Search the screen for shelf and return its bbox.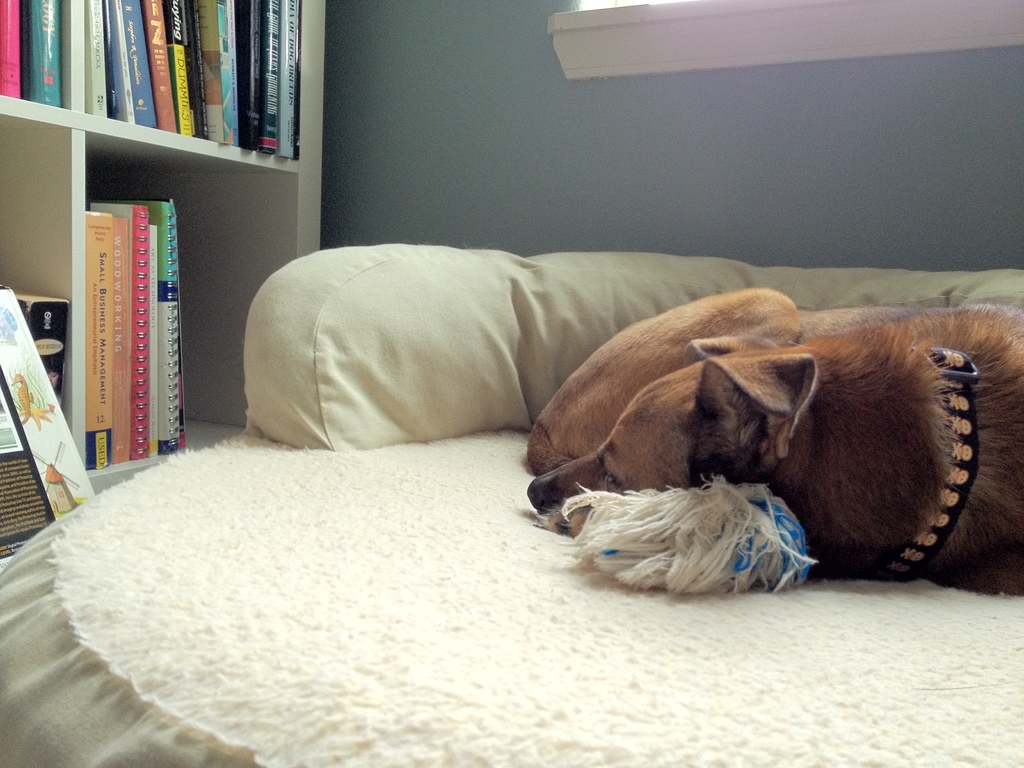
Found: <region>1, 116, 68, 431</region>.
